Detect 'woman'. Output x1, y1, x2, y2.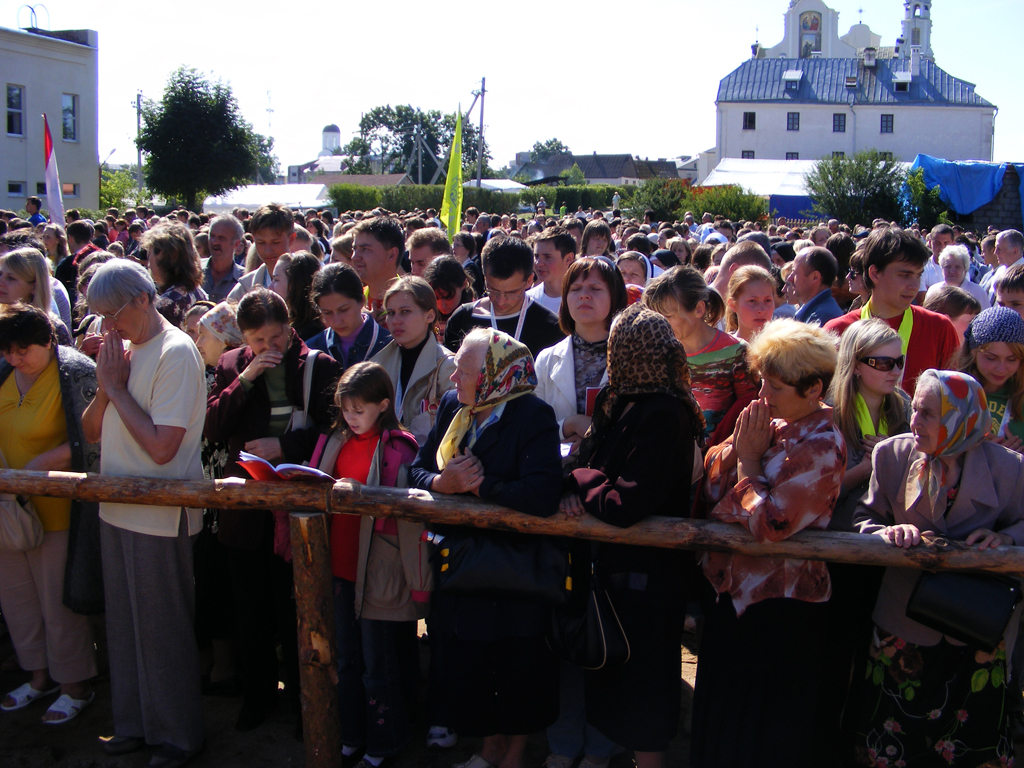
718, 319, 841, 767.
